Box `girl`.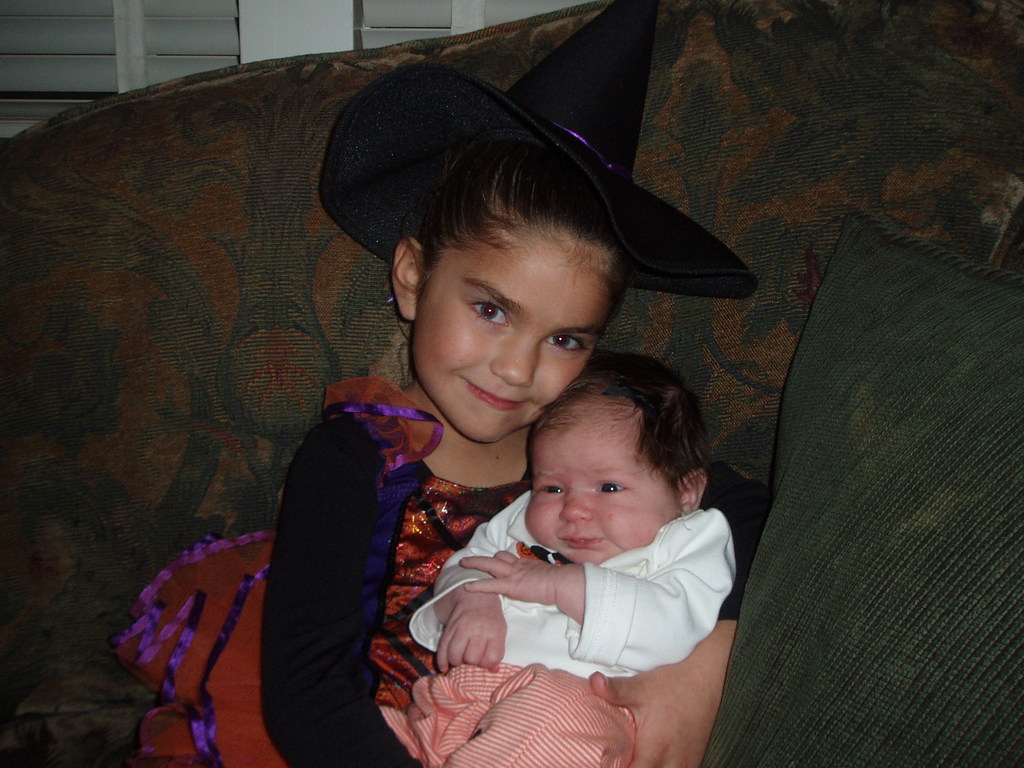
[left=258, top=0, right=755, bottom=765].
